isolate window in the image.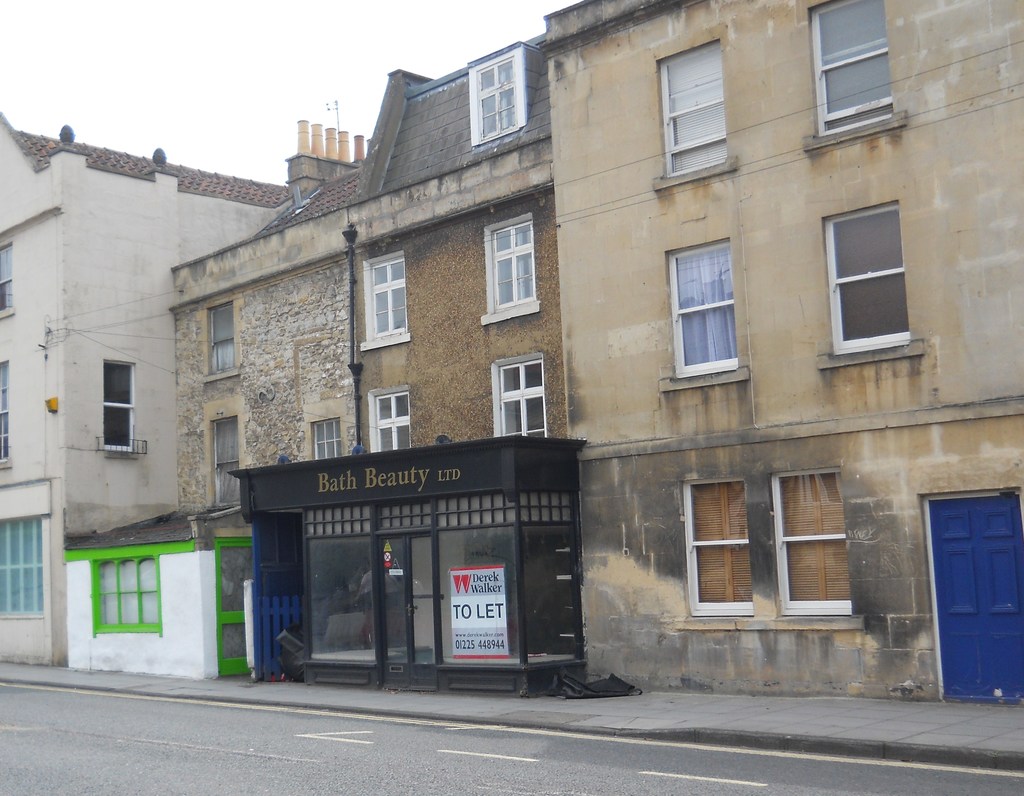
Isolated region: rect(470, 45, 529, 145).
